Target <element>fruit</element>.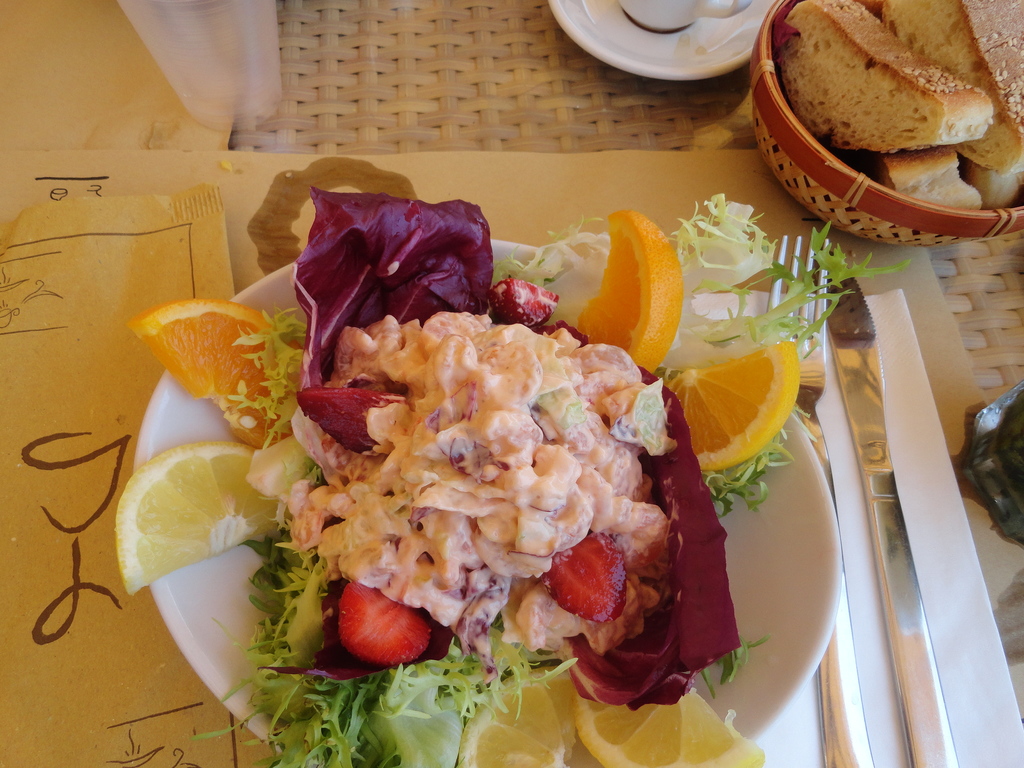
Target region: (572, 677, 769, 767).
